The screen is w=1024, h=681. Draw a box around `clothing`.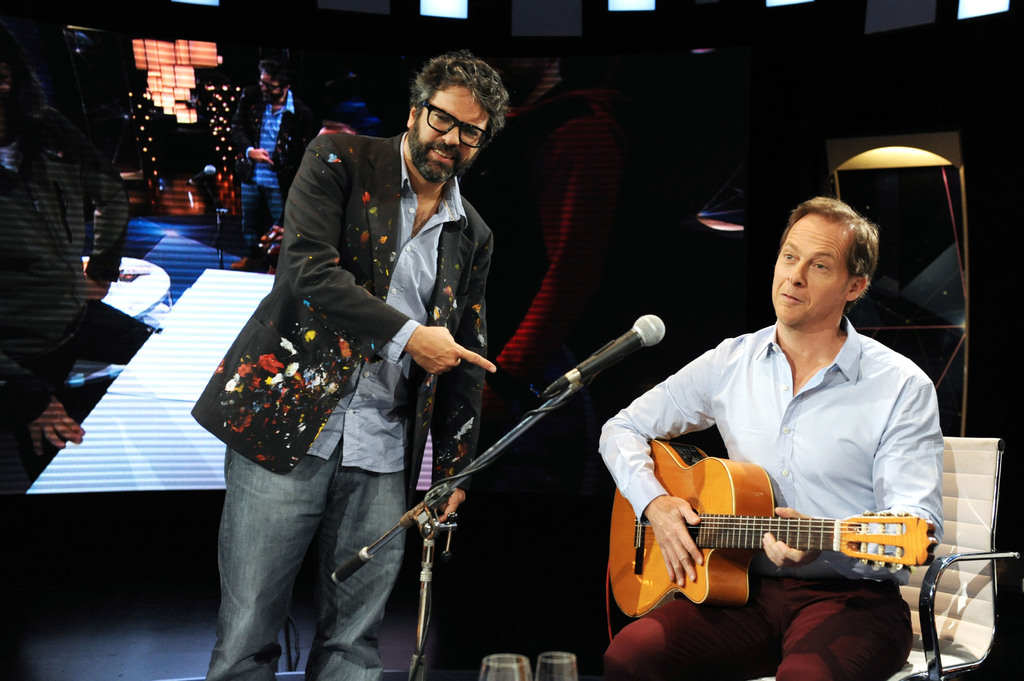
detection(182, 132, 513, 680).
